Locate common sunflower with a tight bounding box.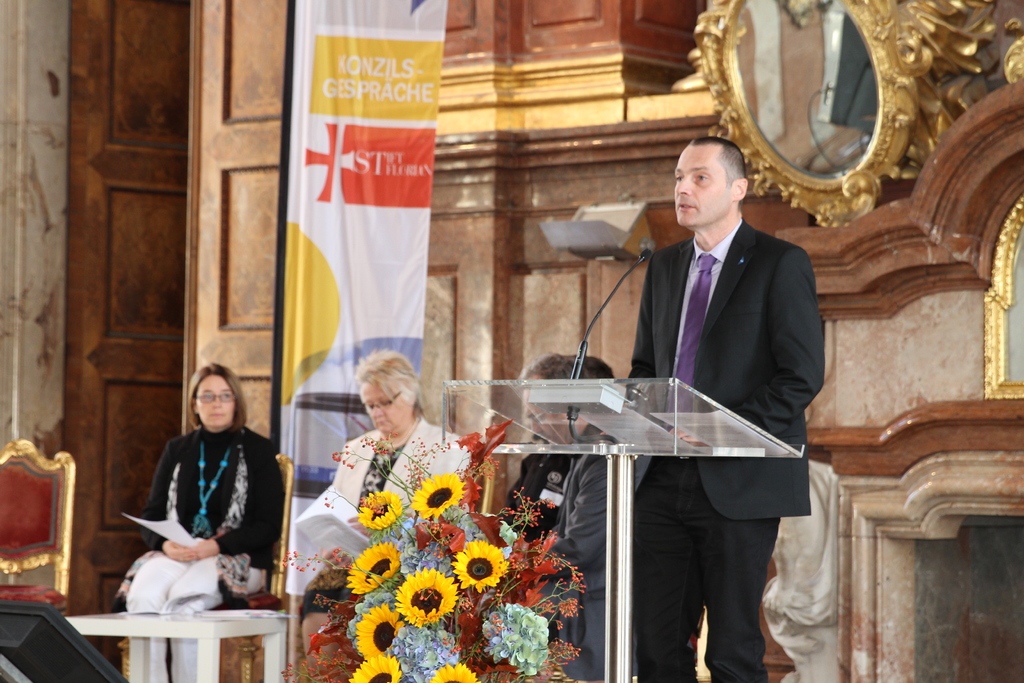
region(360, 497, 397, 531).
